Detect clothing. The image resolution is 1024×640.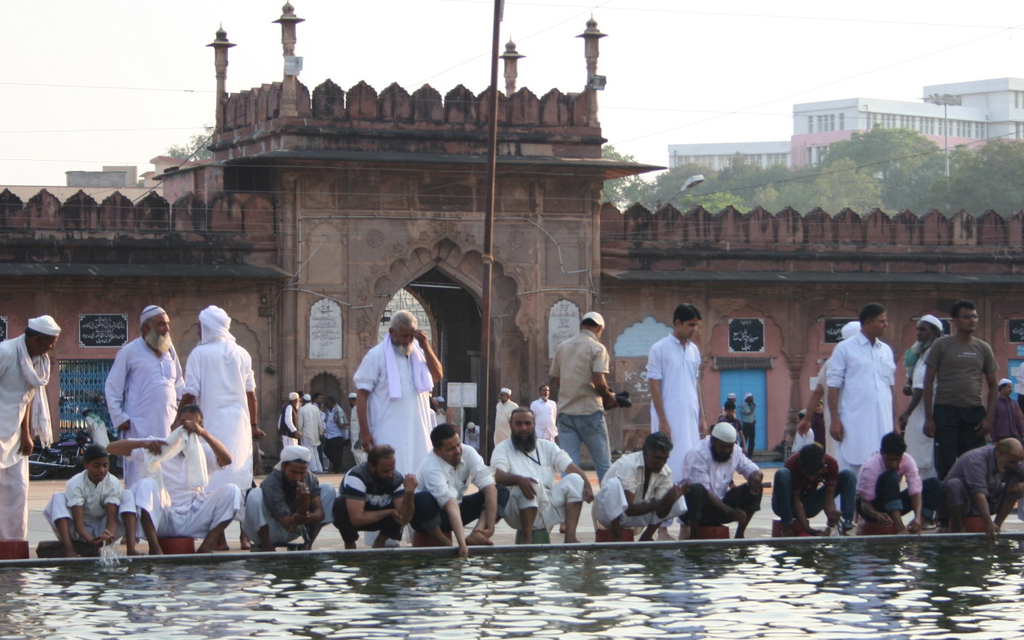
{"x1": 492, "y1": 400, "x2": 524, "y2": 448}.
